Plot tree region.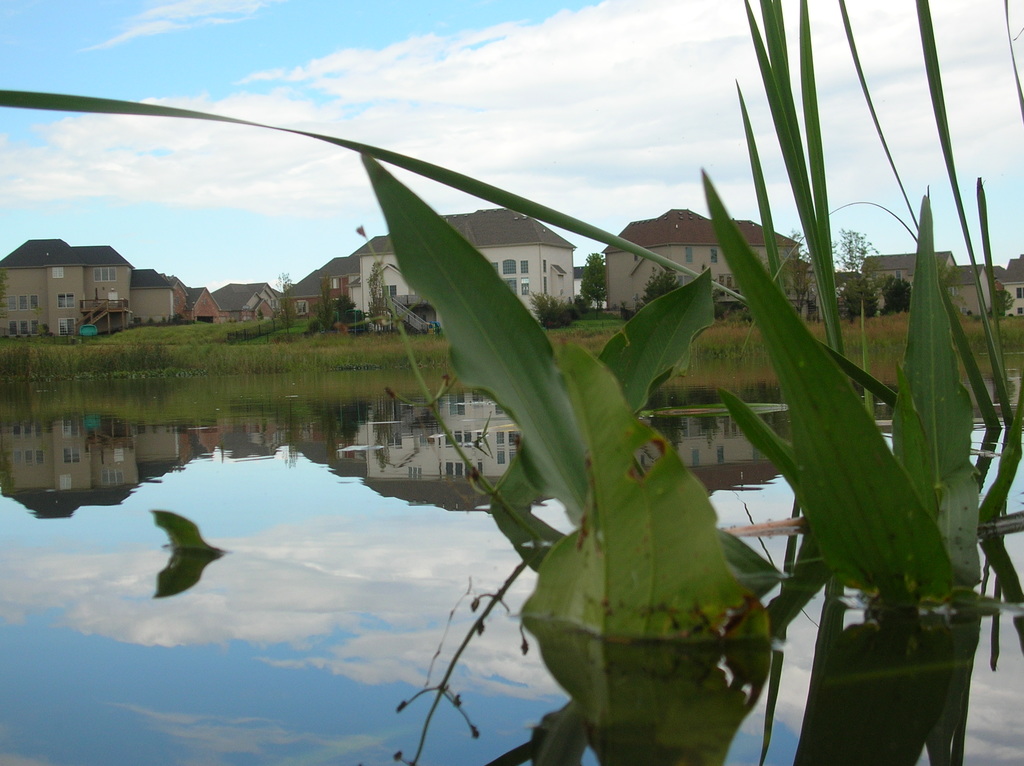
Plotted at {"x1": 829, "y1": 228, "x2": 872, "y2": 275}.
